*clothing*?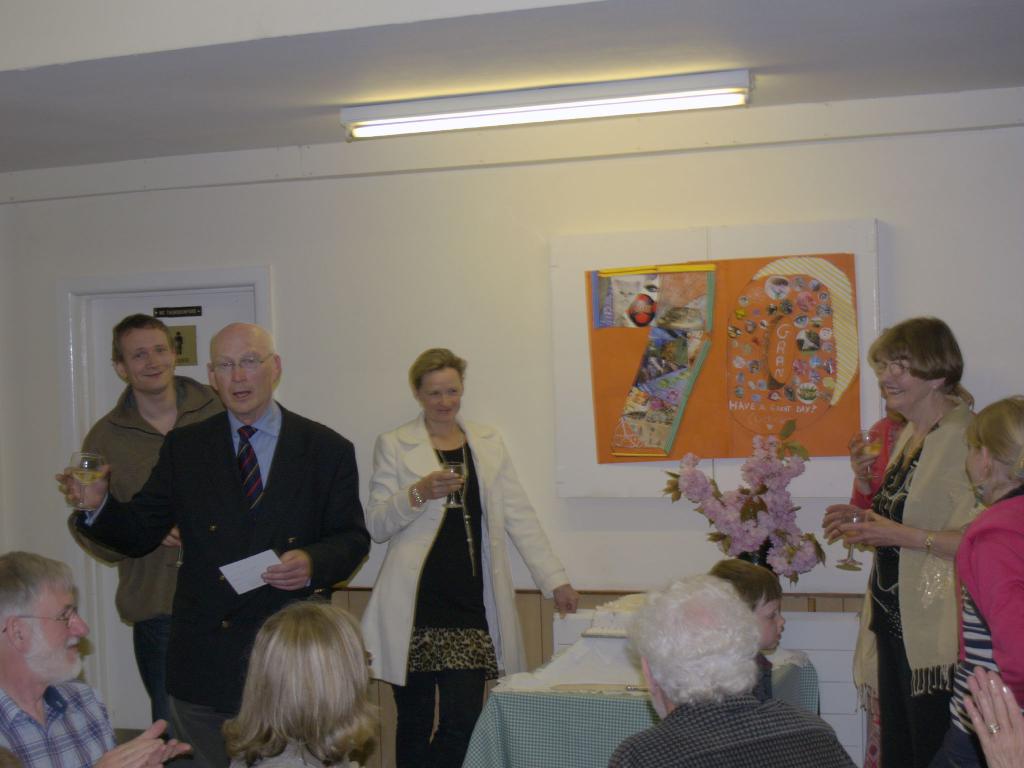
select_region(0, 673, 116, 767)
